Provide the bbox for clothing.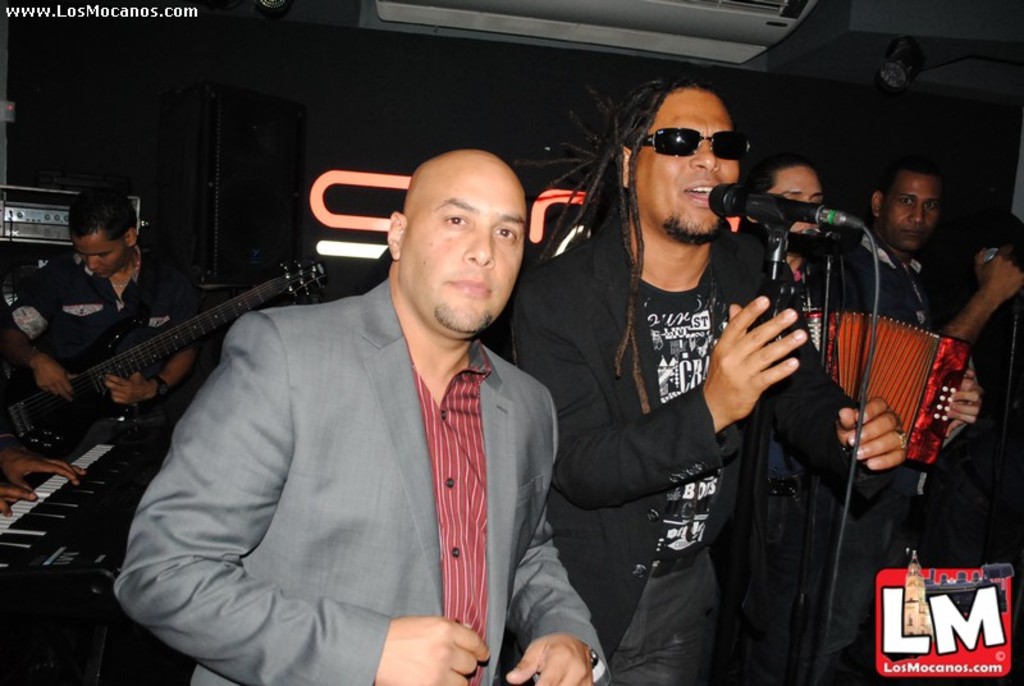
[x1=844, y1=230, x2=1001, y2=685].
